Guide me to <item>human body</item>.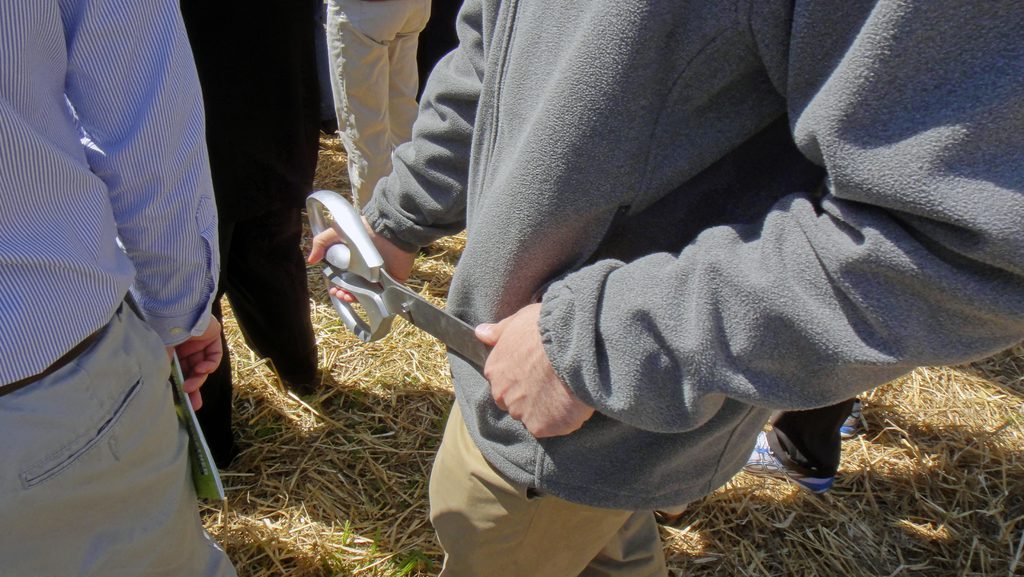
Guidance: l=8, t=0, r=218, b=569.
